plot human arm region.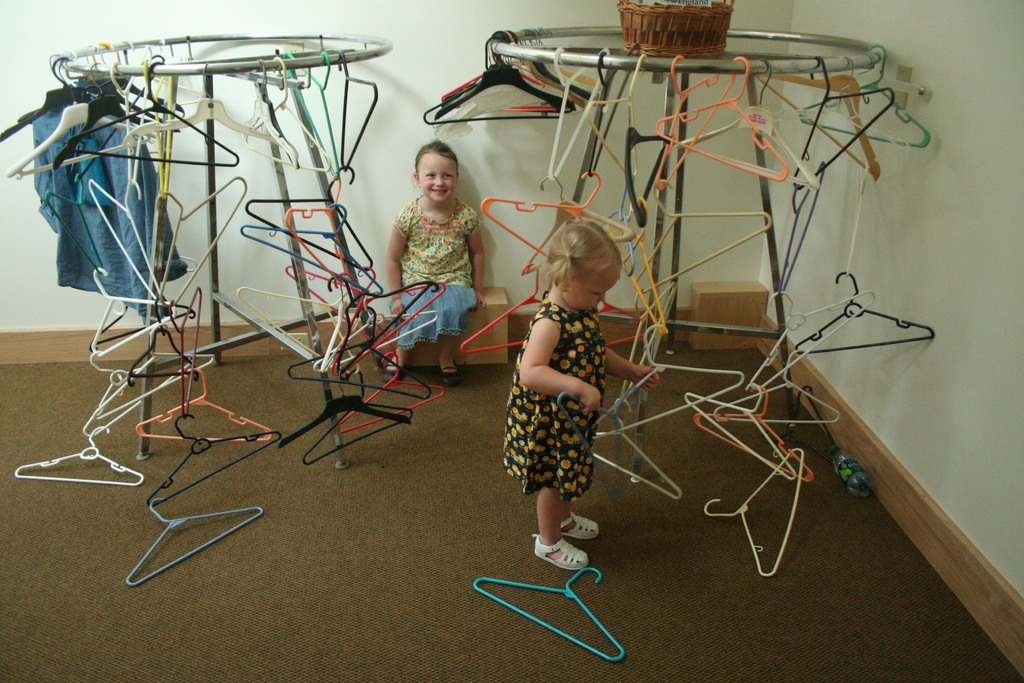
Plotted at <box>380,223,406,313</box>.
